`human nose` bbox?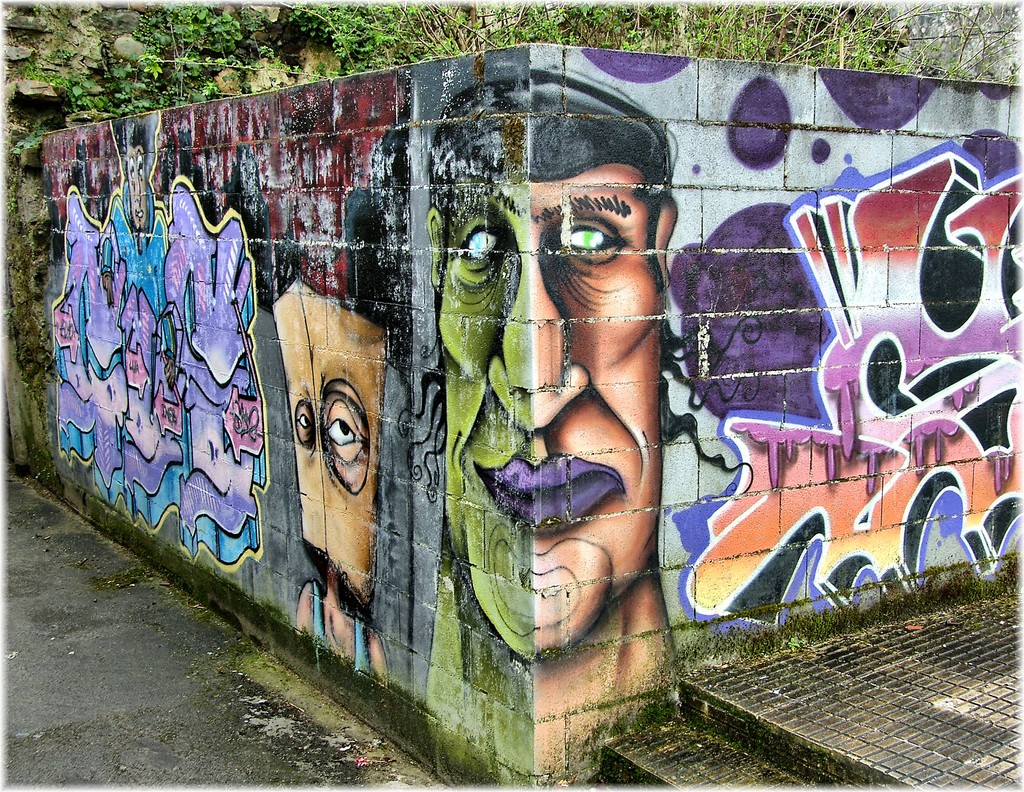
detection(513, 238, 573, 408)
